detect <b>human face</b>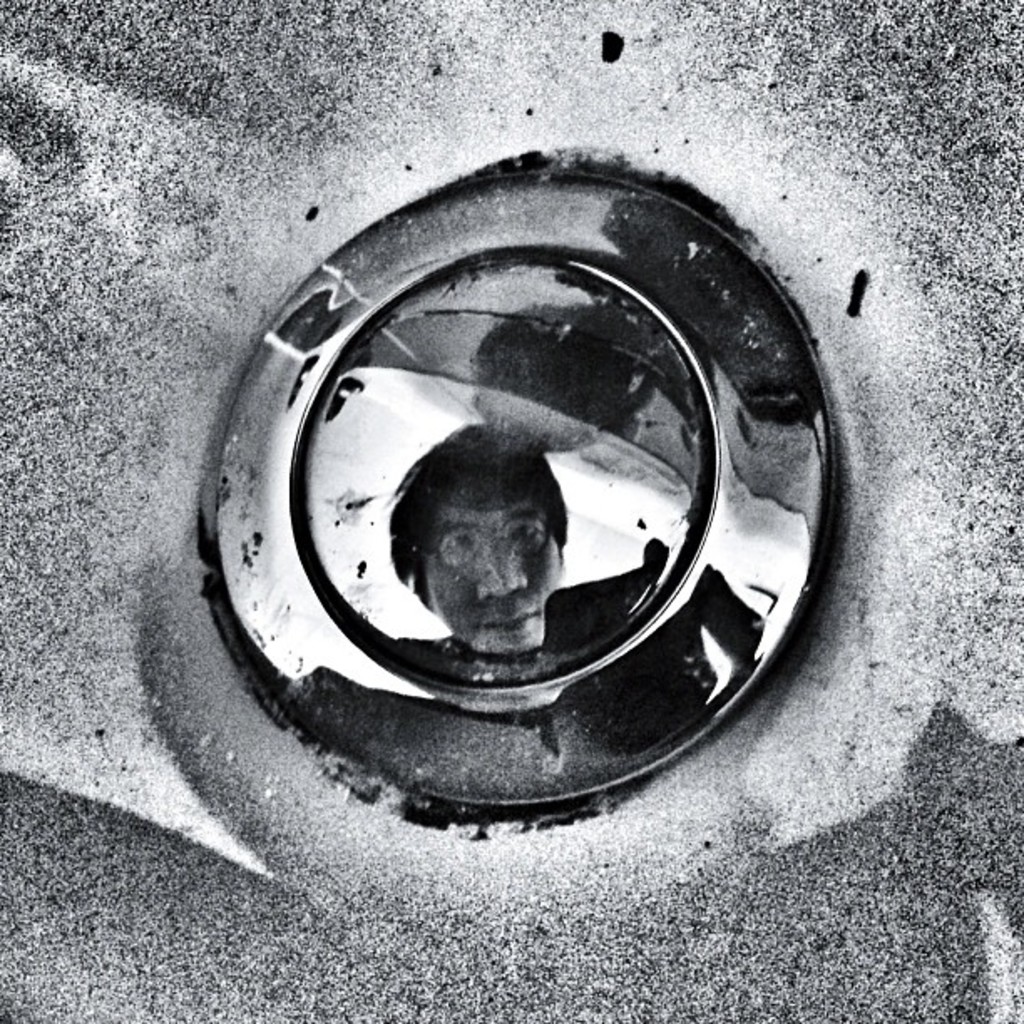
[left=418, top=509, right=566, bottom=651]
